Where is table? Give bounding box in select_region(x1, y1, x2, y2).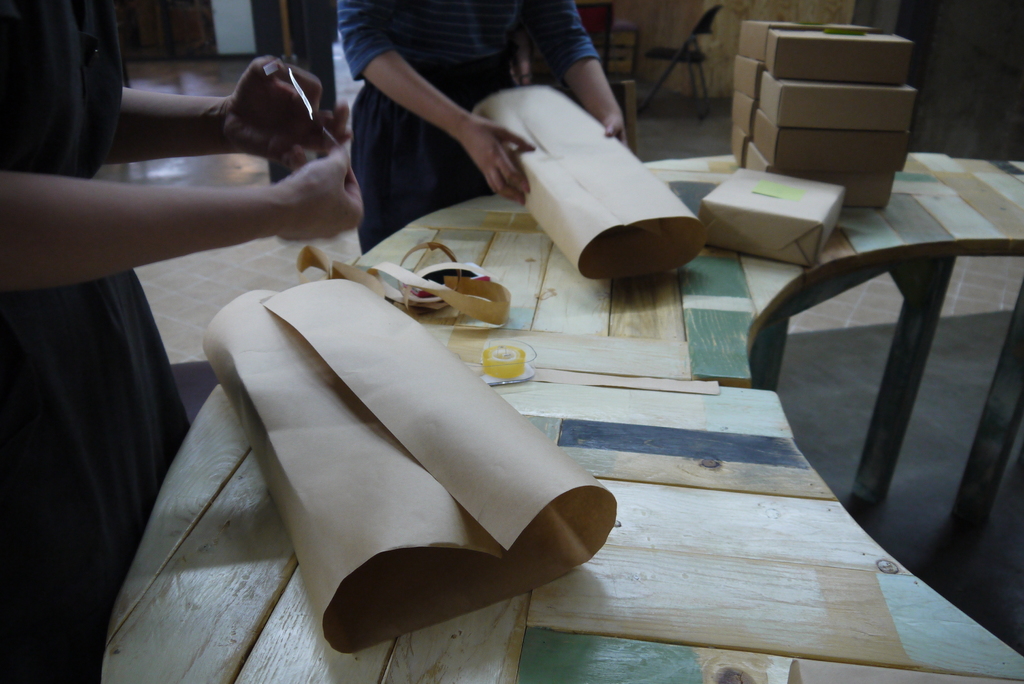
select_region(104, 151, 1023, 683).
